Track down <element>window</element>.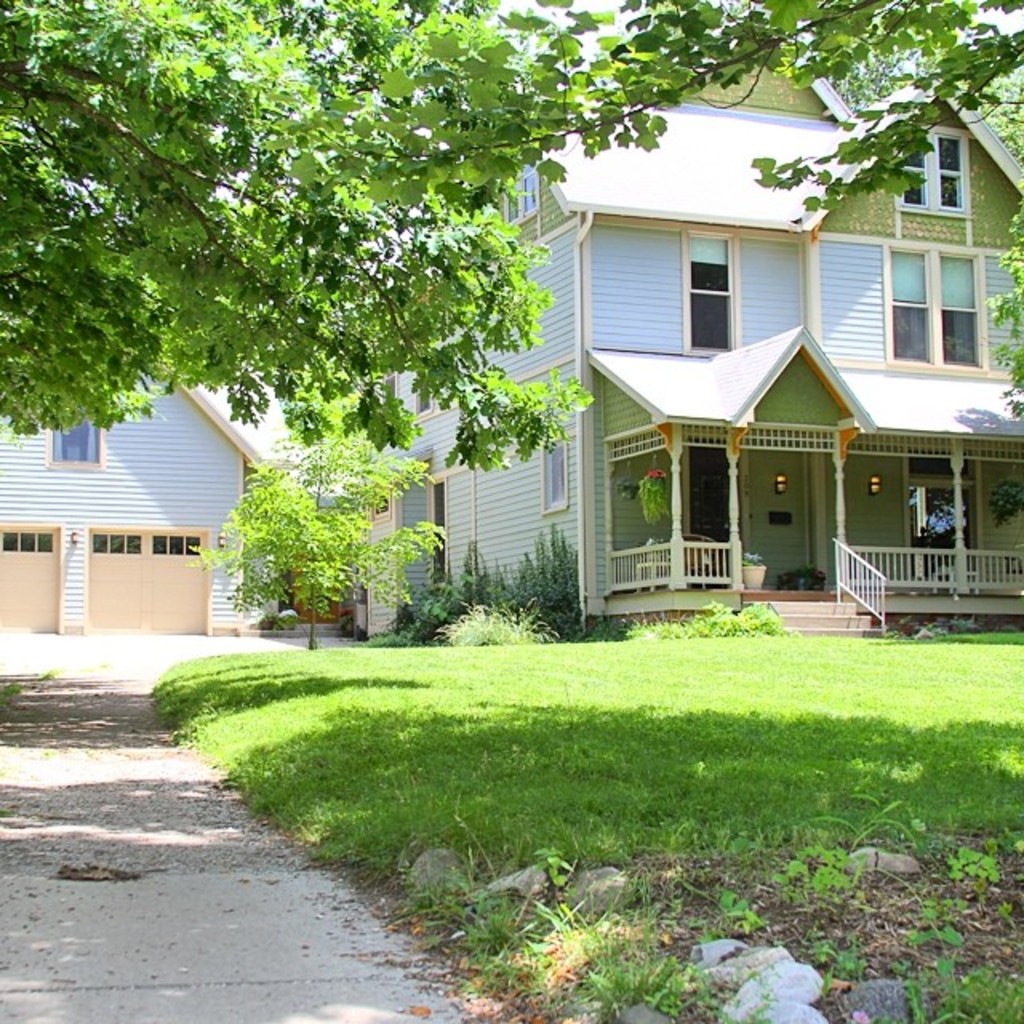
Tracked to locate(686, 218, 739, 358).
